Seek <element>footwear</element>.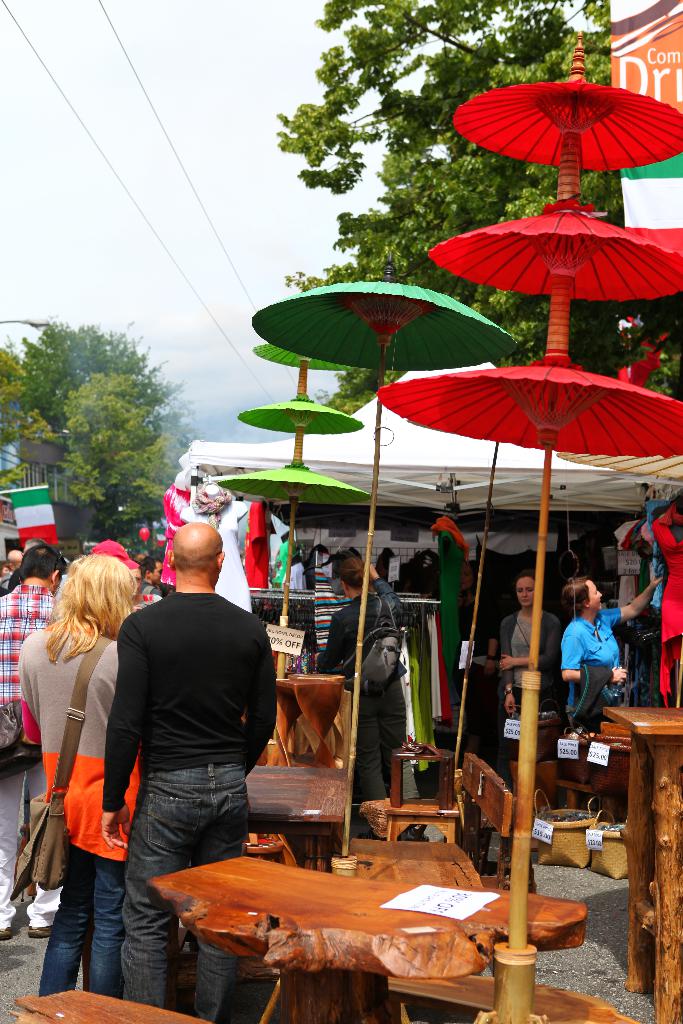
(x1=26, y1=920, x2=56, y2=942).
